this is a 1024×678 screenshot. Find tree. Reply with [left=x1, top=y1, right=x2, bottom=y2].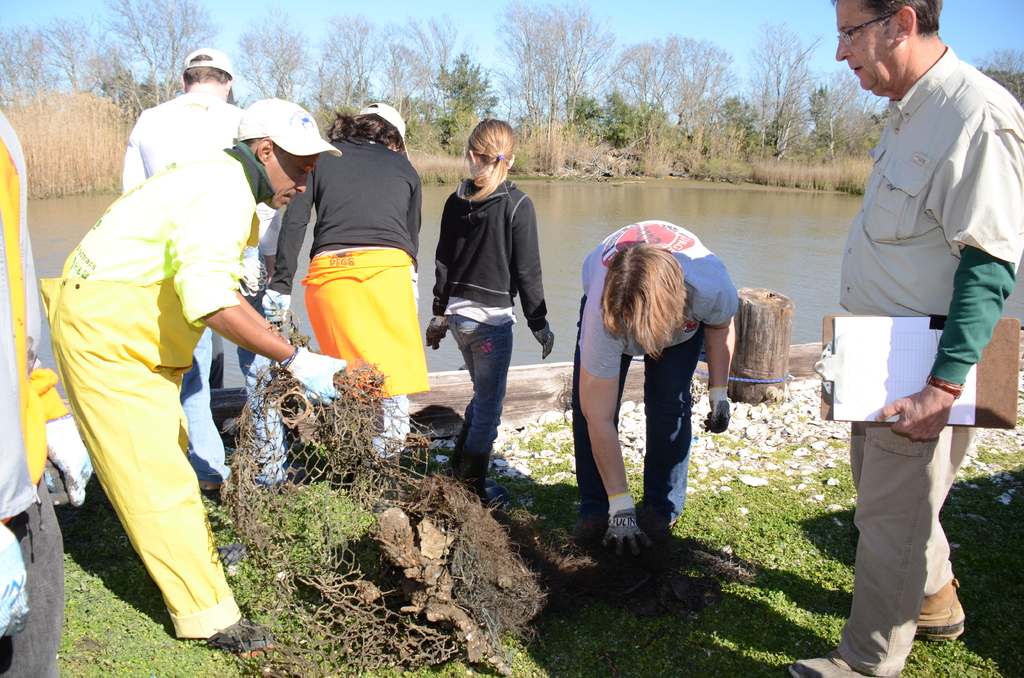
[left=765, top=36, right=822, bottom=128].
